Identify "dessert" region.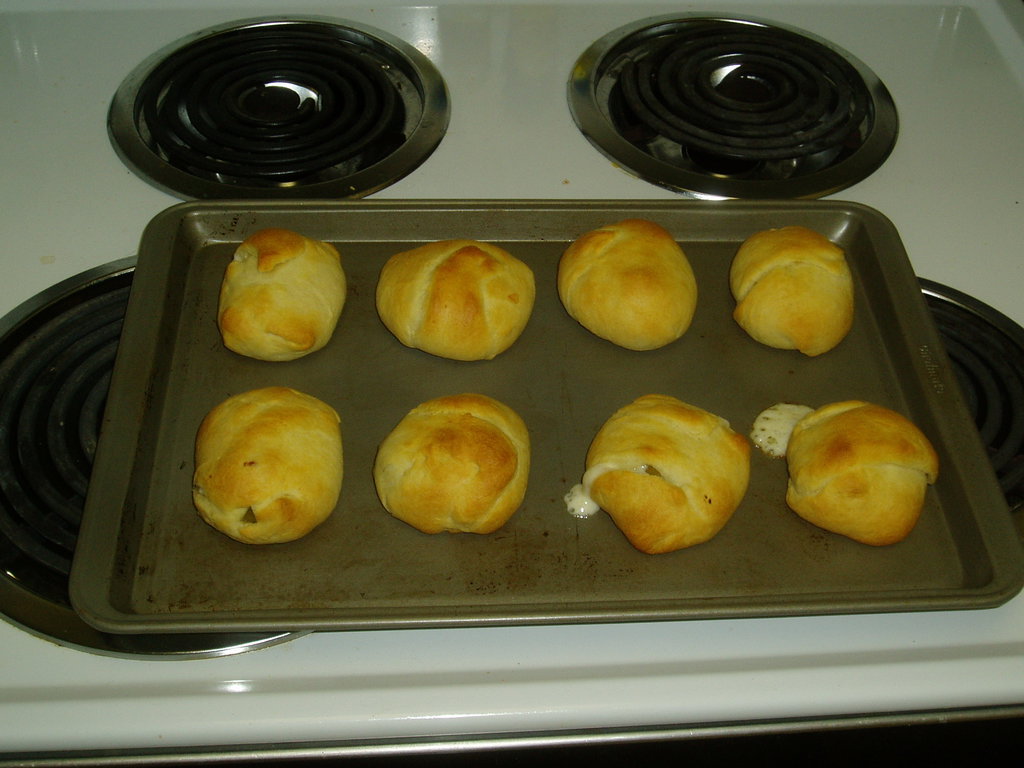
Region: (215, 224, 349, 369).
